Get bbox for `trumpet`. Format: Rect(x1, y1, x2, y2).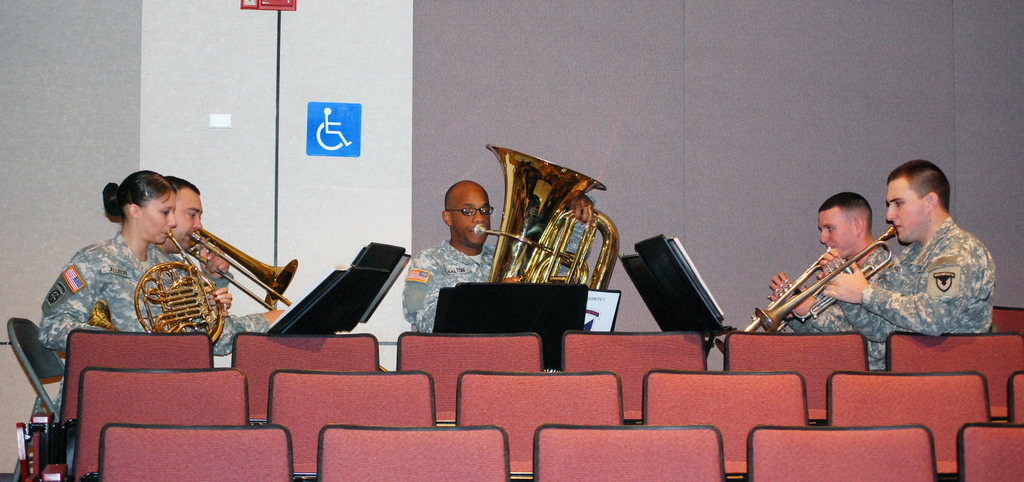
Rect(753, 221, 896, 335).
